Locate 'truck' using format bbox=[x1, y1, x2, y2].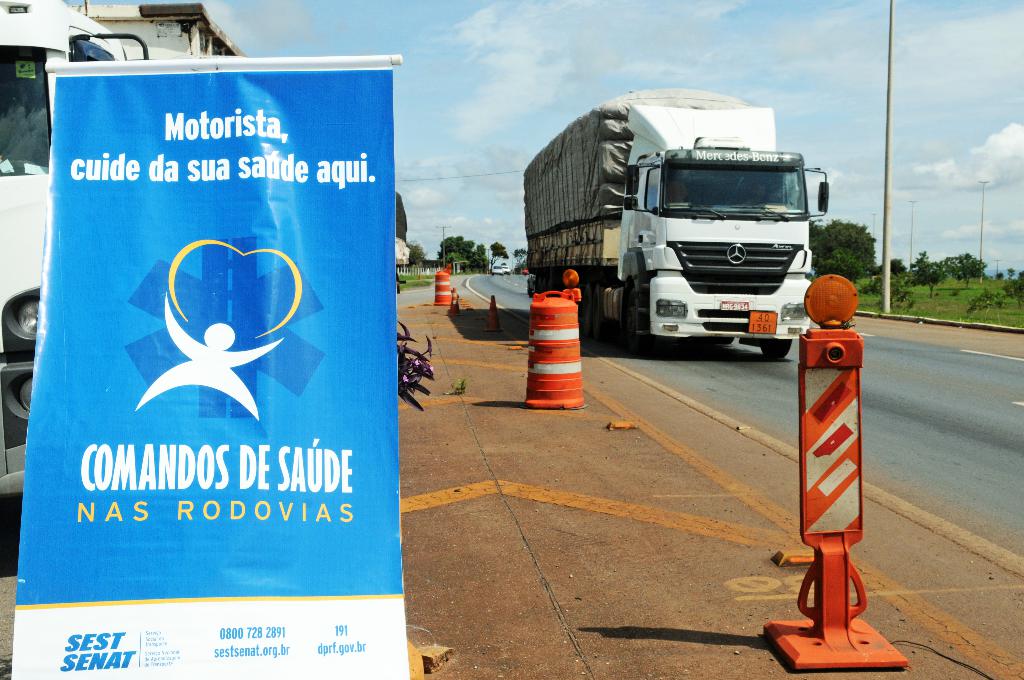
bbox=[530, 108, 845, 360].
